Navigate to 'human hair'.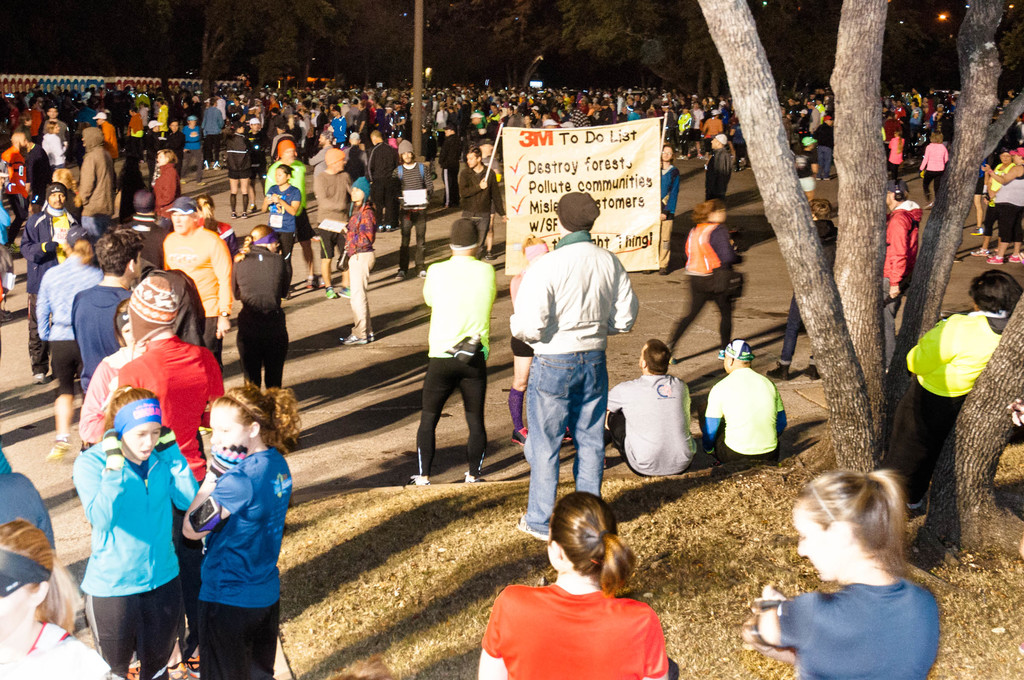
Navigation target: [left=644, top=337, right=672, bottom=374].
